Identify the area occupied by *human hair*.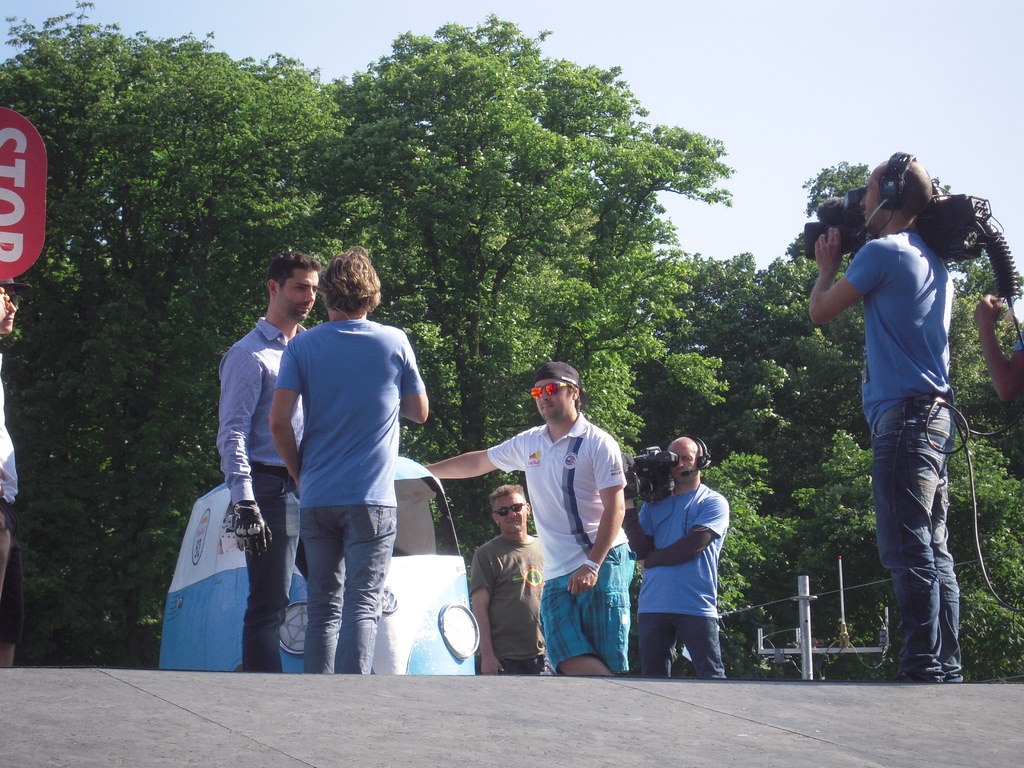
Area: rect(566, 380, 583, 396).
